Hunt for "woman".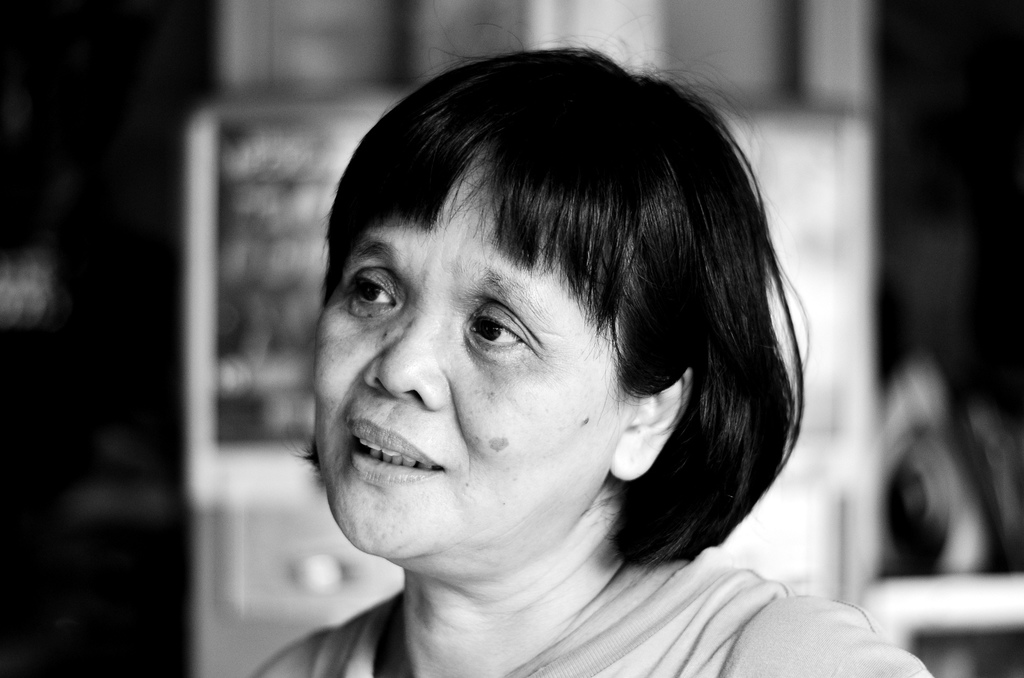
Hunted down at [172,19,927,677].
